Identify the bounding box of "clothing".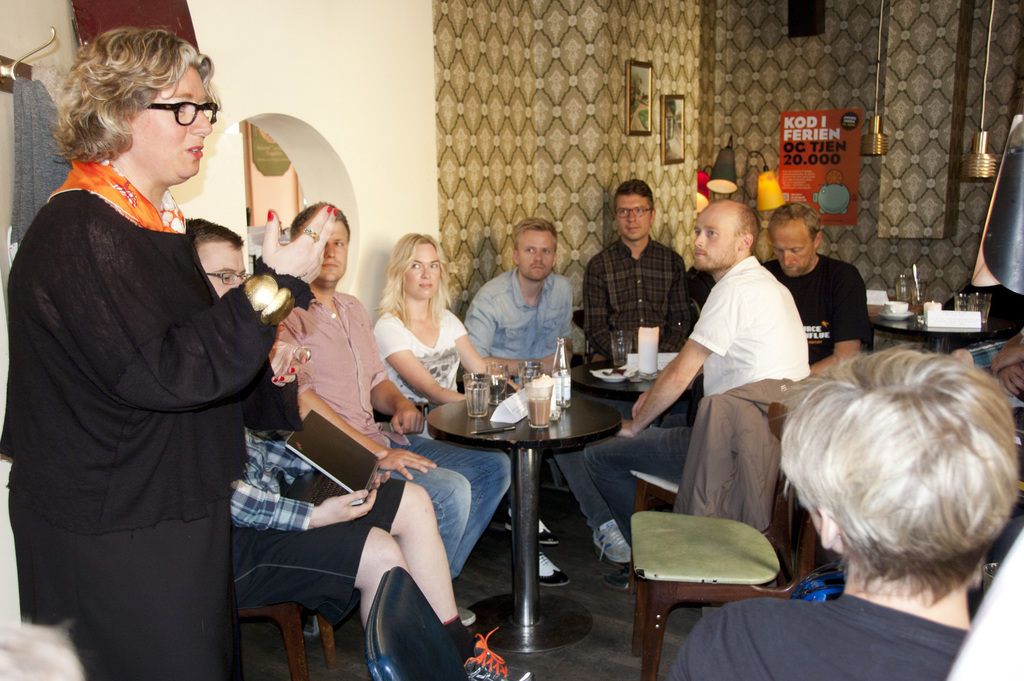
x1=670, y1=375, x2=810, y2=532.
